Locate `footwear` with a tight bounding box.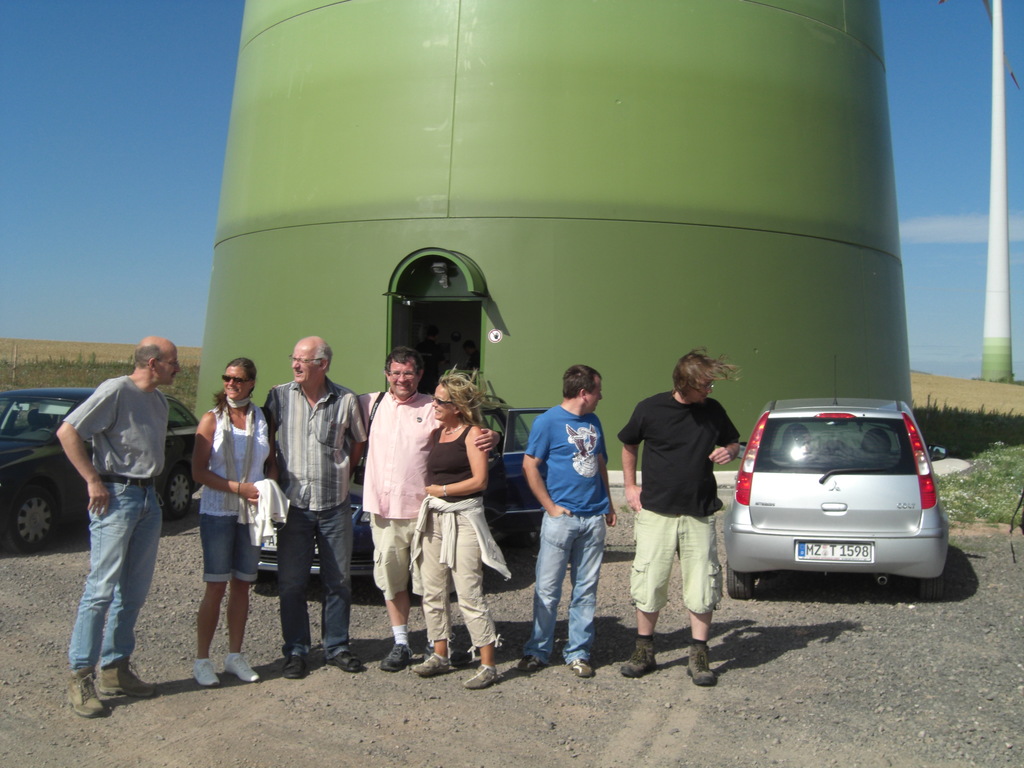
pyautogui.locateOnScreen(373, 641, 415, 674).
